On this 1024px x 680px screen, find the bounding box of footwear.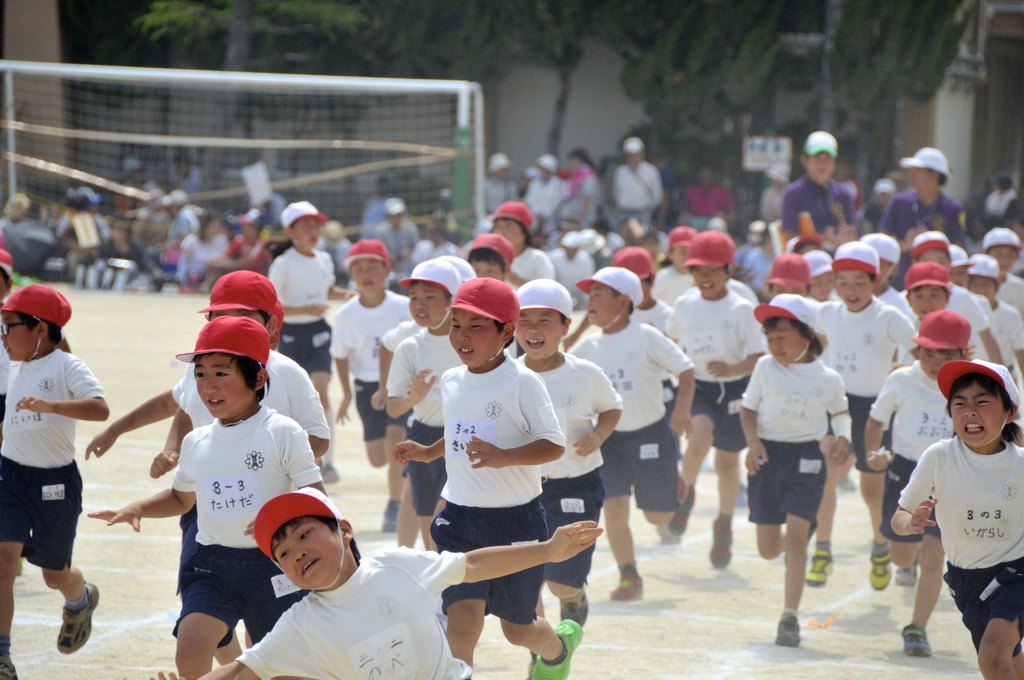
Bounding box: detection(840, 476, 856, 493).
